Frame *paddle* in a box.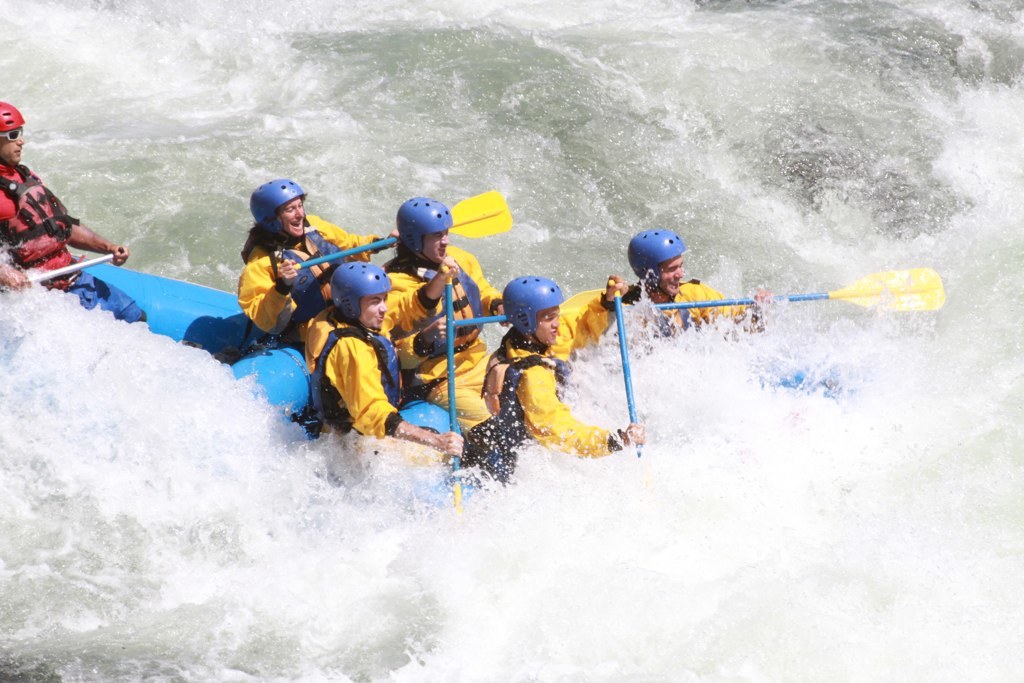
detection(608, 278, 639, 459).
